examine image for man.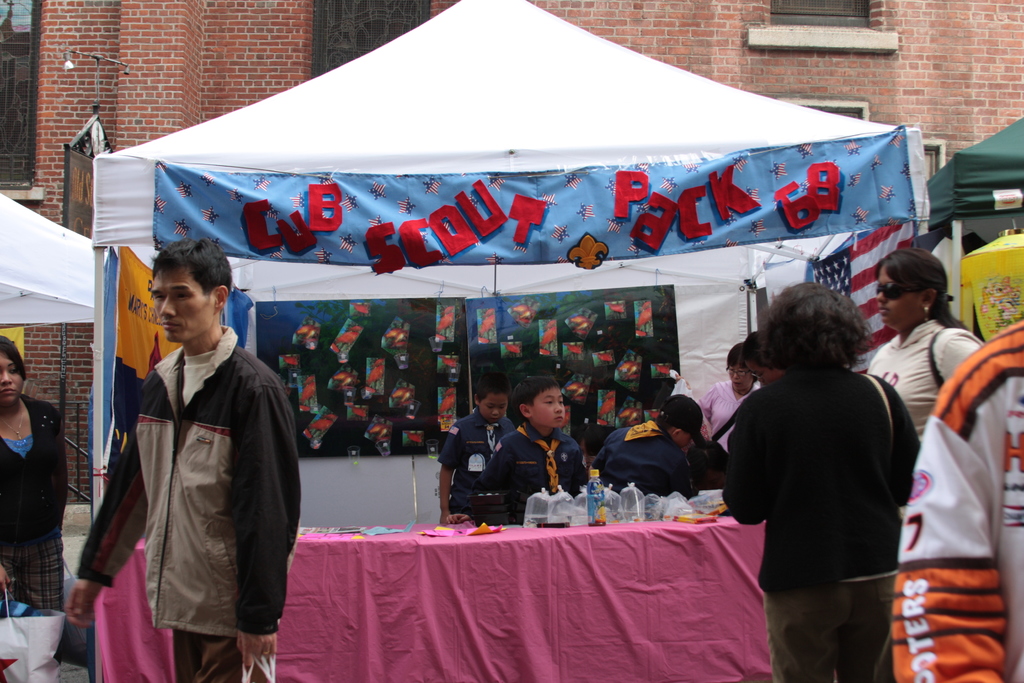
Examination result: {"x1": 94, "y1": 240, "x2": 298, "y2": 671}.
